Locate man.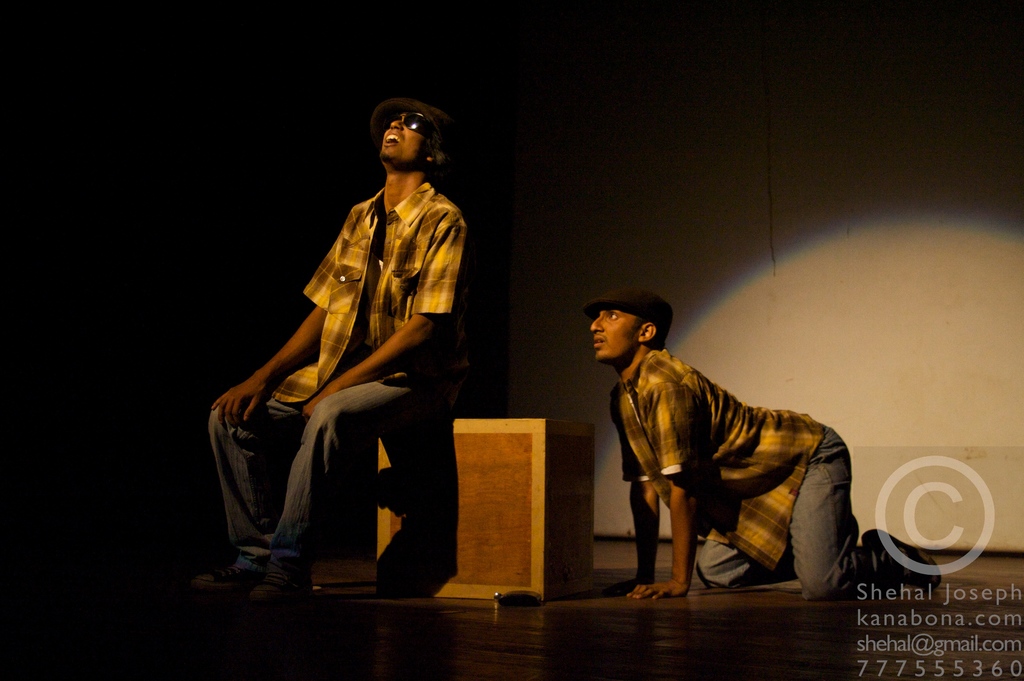
Bounding box: detection(582, 282, 936, 610).
